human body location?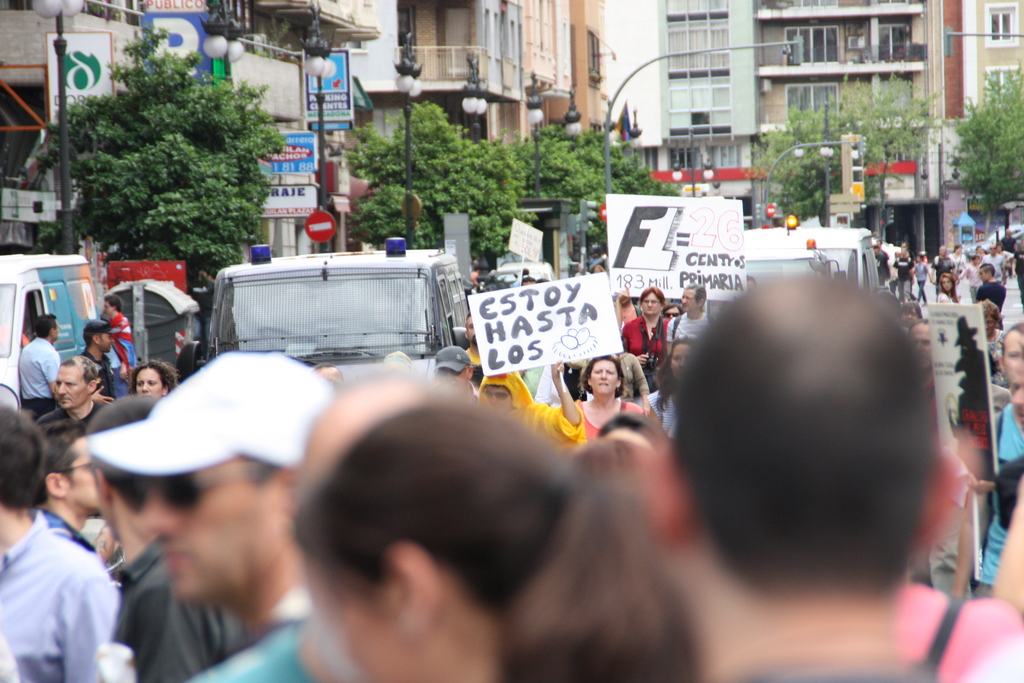
rect(649, 274, 1020, 680)
